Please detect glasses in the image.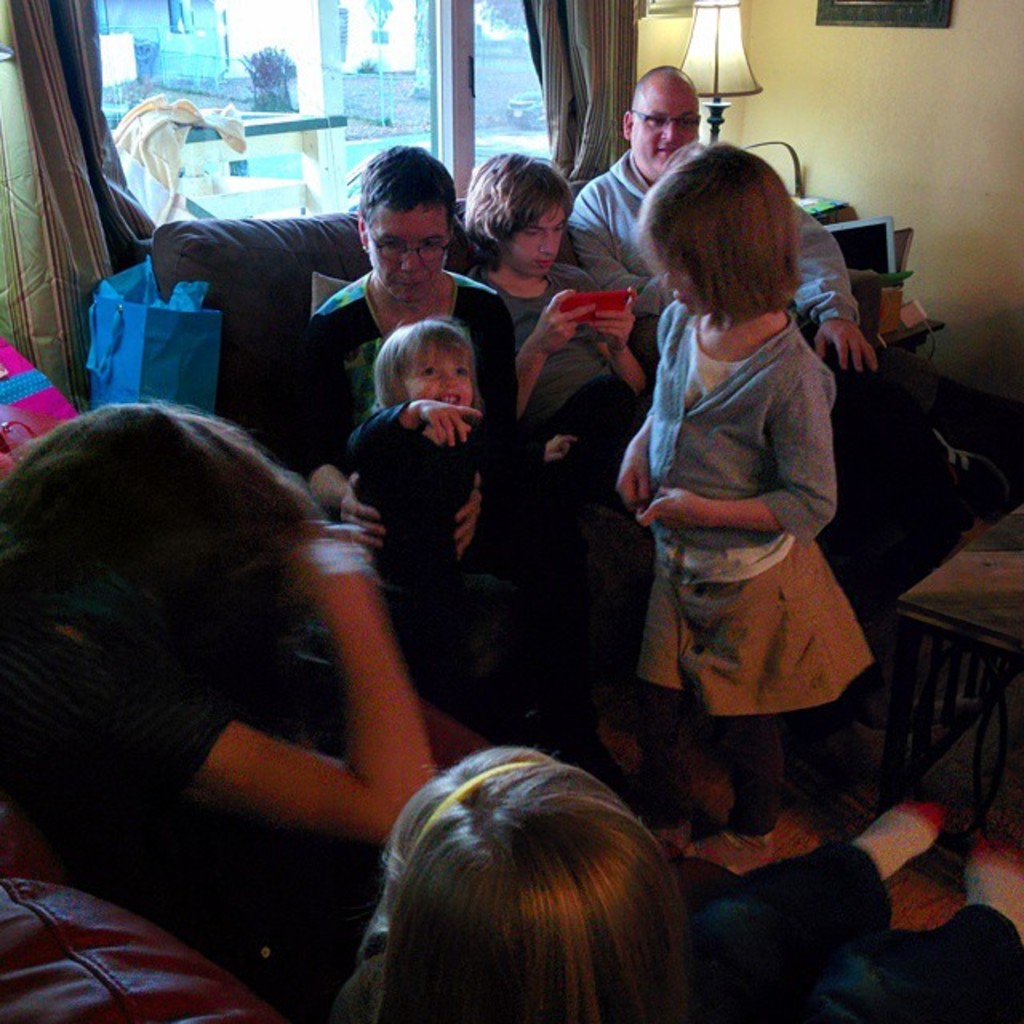
bbox=(630, 112, 704, 134).
